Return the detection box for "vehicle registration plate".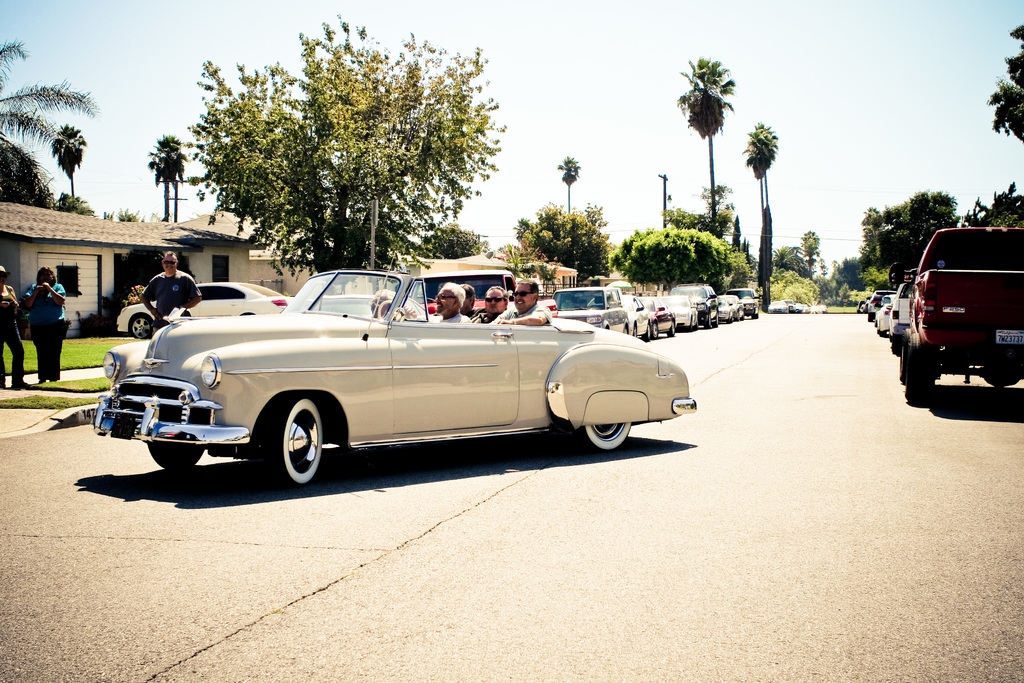
993 324 1022 343.
